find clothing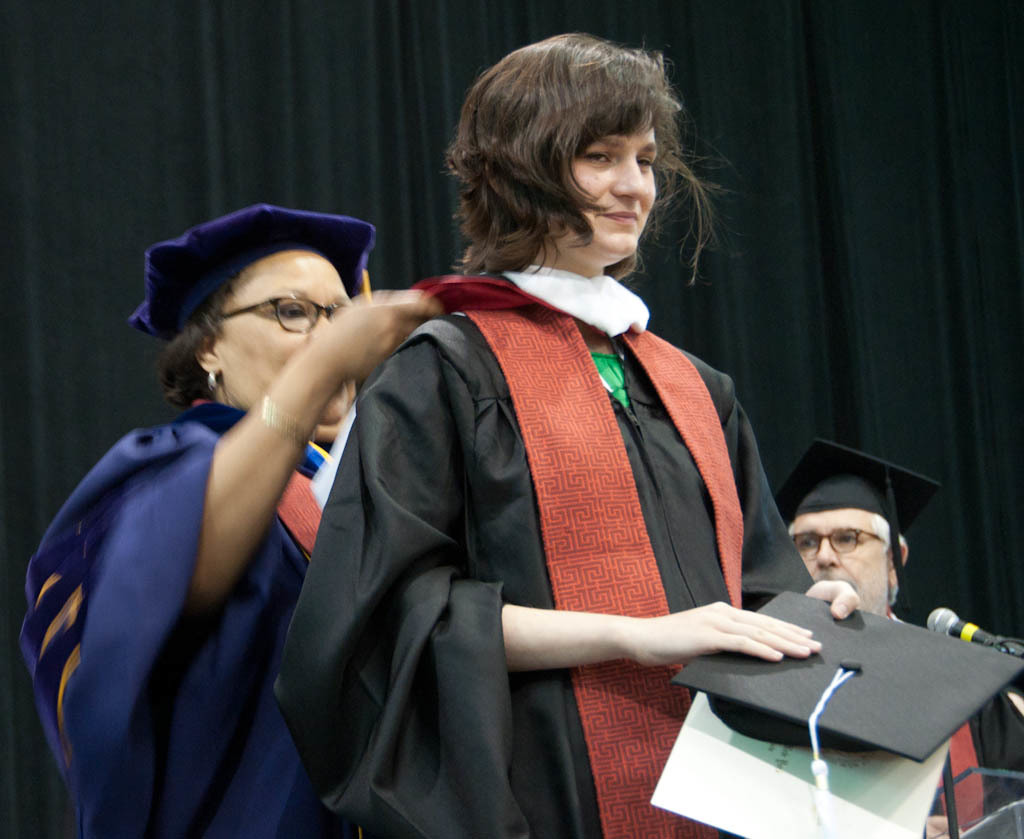
x1=275 y1=259 x2=823 y2=838
